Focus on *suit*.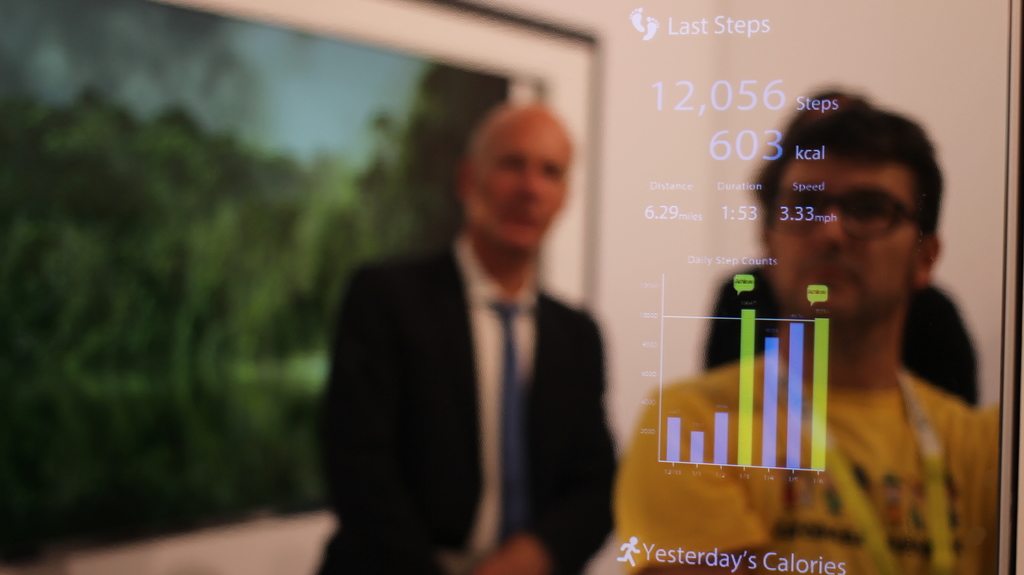
Focused at (327,163,637,562).
